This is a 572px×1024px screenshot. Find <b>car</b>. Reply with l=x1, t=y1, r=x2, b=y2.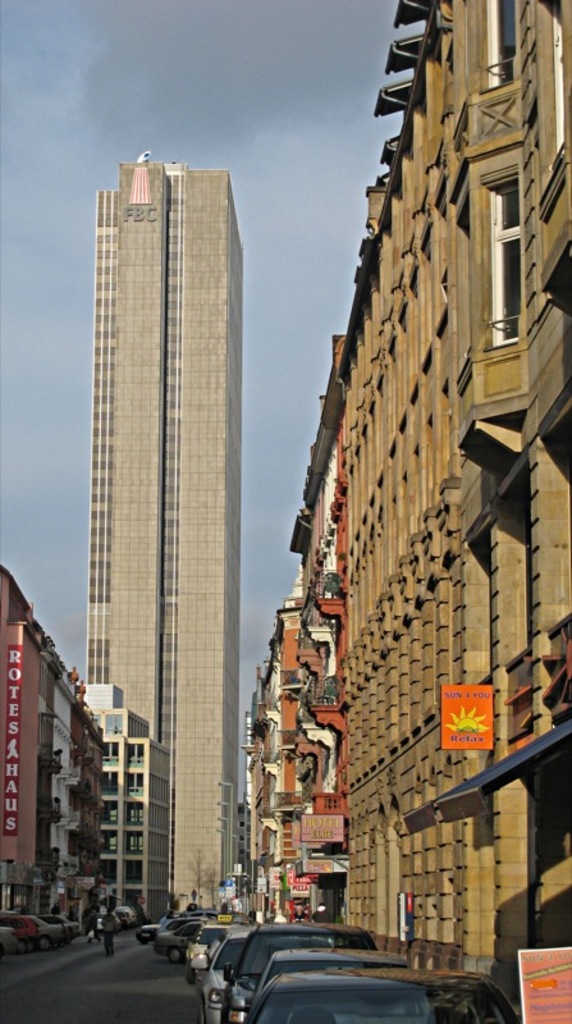
l=0, t=928, r=9, b=956.
